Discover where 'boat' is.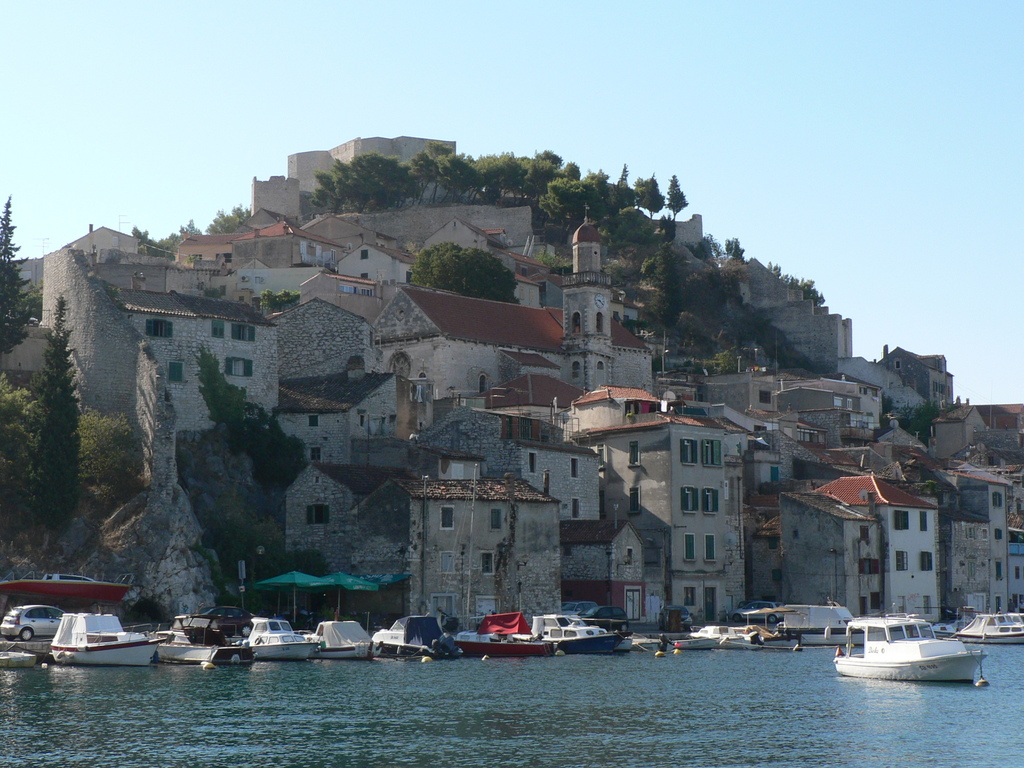
Discovered at <bbox>149, 607, 257, 668</bbox>.
